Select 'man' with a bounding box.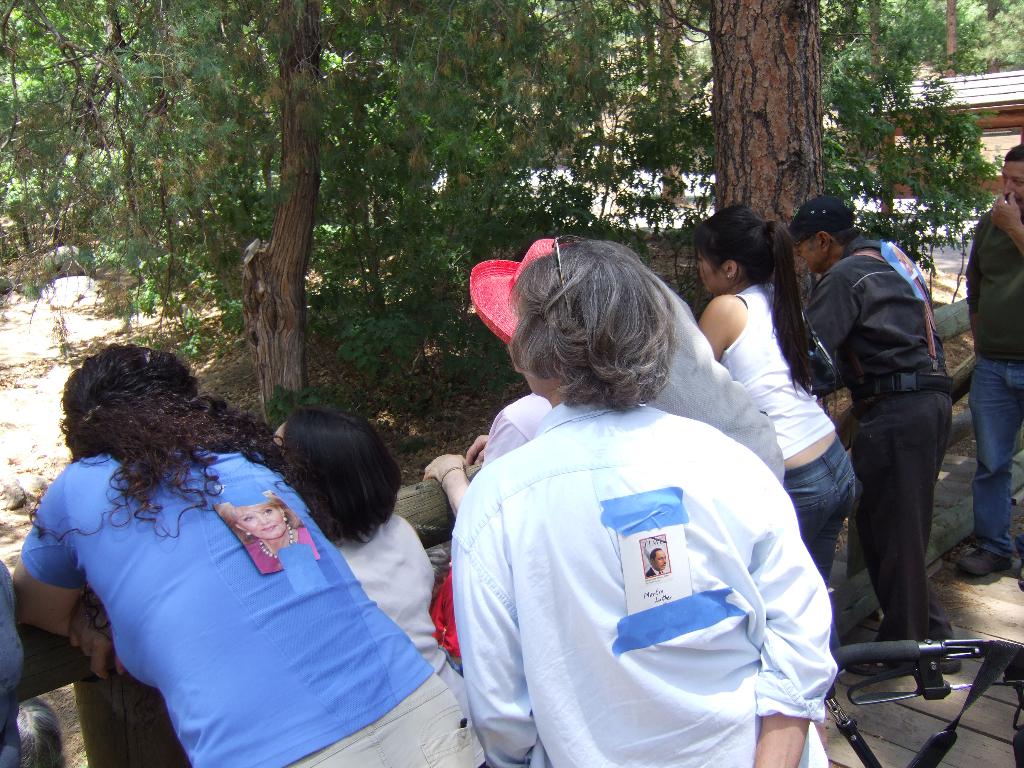
detection(644, 548, 668, 577).
